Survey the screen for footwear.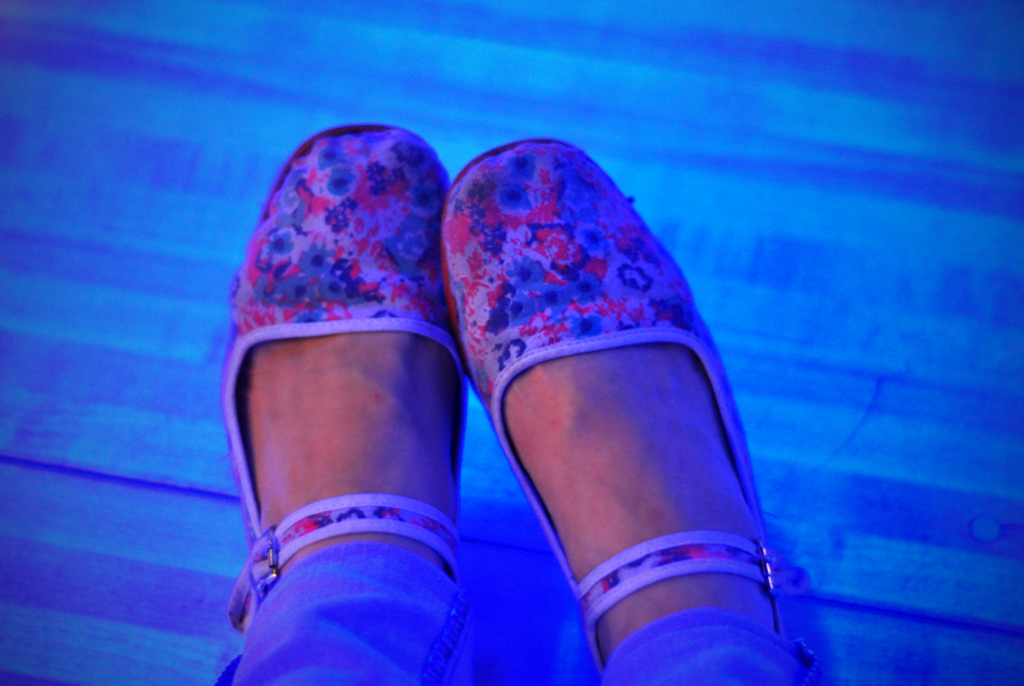
Survey found: <region>433, 139, 820, 685</region>.
